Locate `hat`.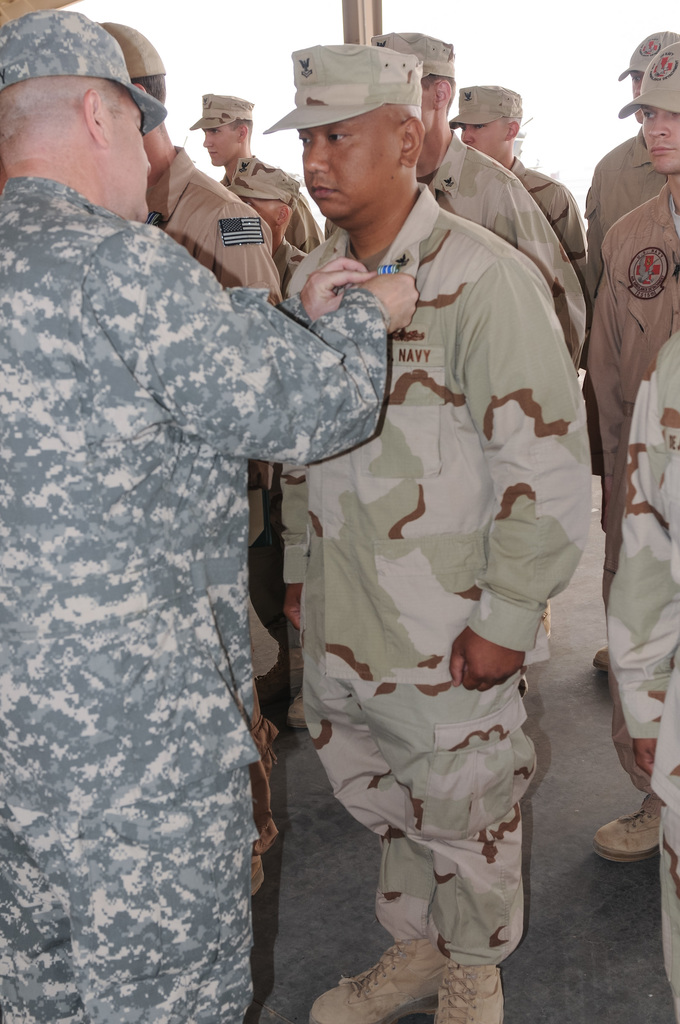
Bounding box: <box>0,8,166,135</box>.
